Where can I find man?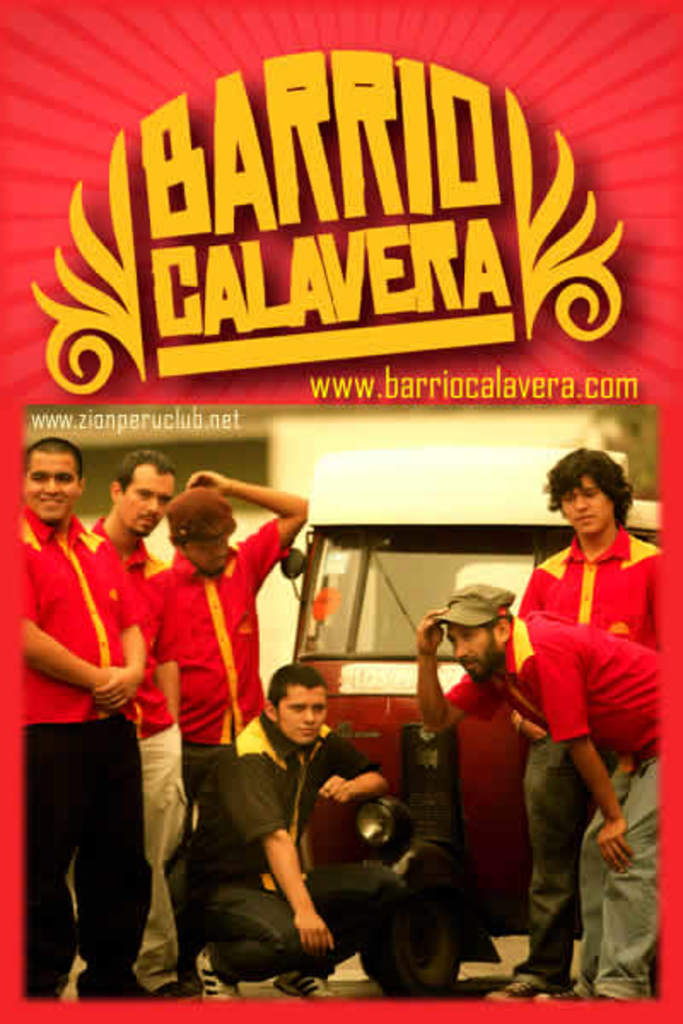
You can find it at crop(79, 452, 184, 997).
